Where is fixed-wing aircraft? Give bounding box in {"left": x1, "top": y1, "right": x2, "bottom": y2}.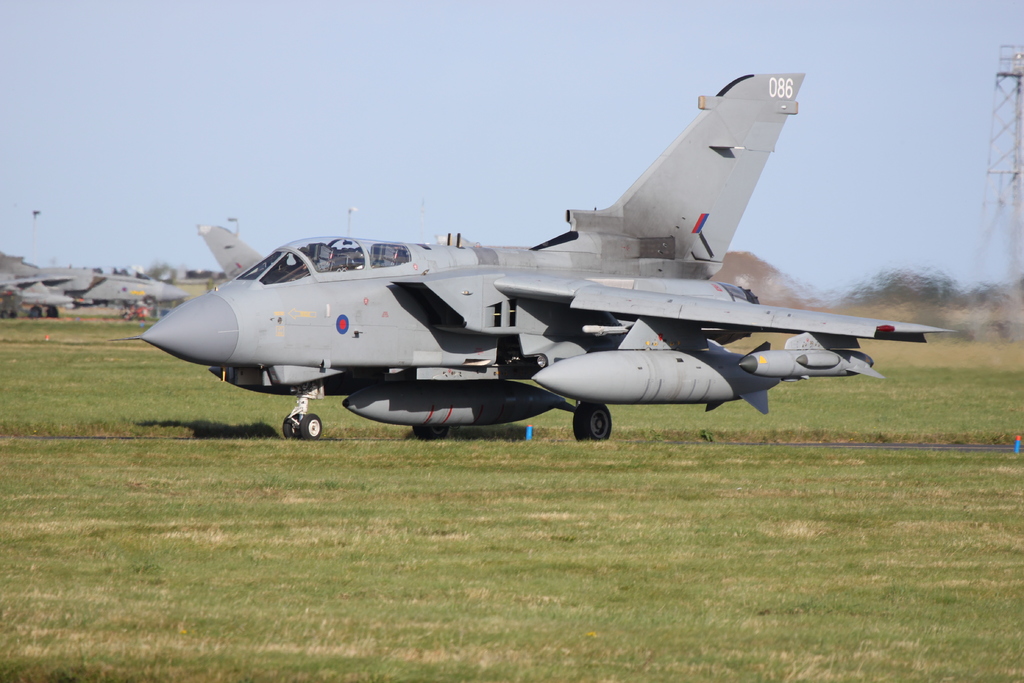
{"left": 45, "top": 262, "right": 189, "bottom": 307}.
